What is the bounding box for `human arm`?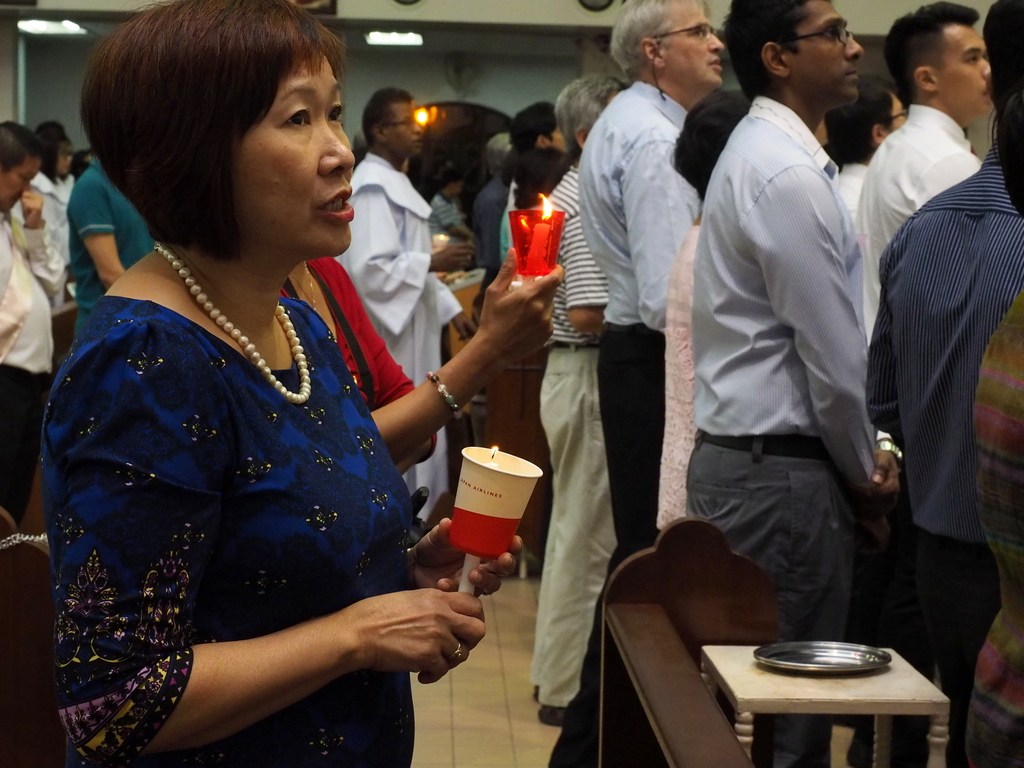
{"left": 410, "top": 516, "right": 518, "bottom": 599}.
